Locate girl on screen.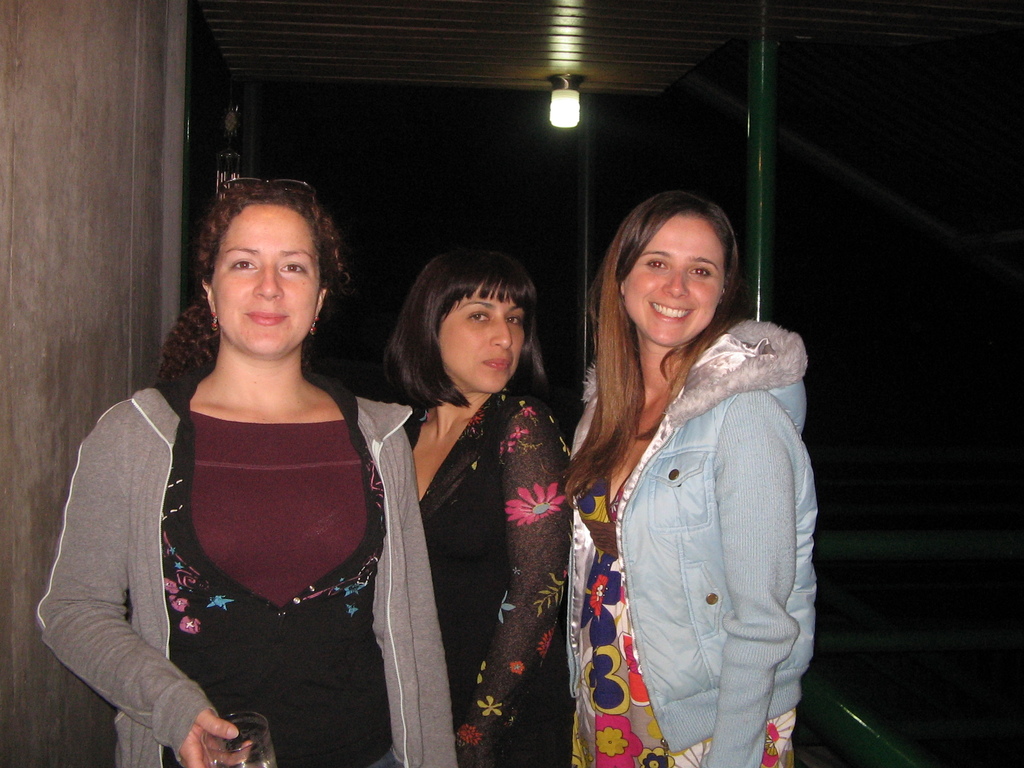
On screen at l=563, t=191, r=814, b=767.
